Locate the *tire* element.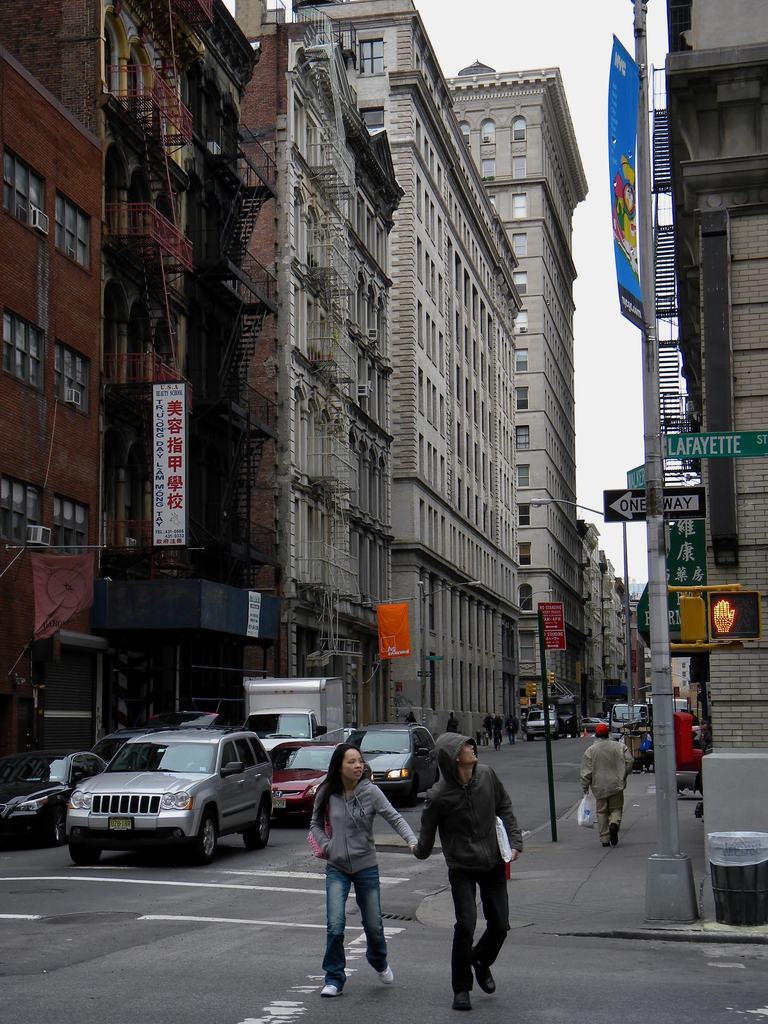
Element bbox: detection(182, 811, 217, 863).
